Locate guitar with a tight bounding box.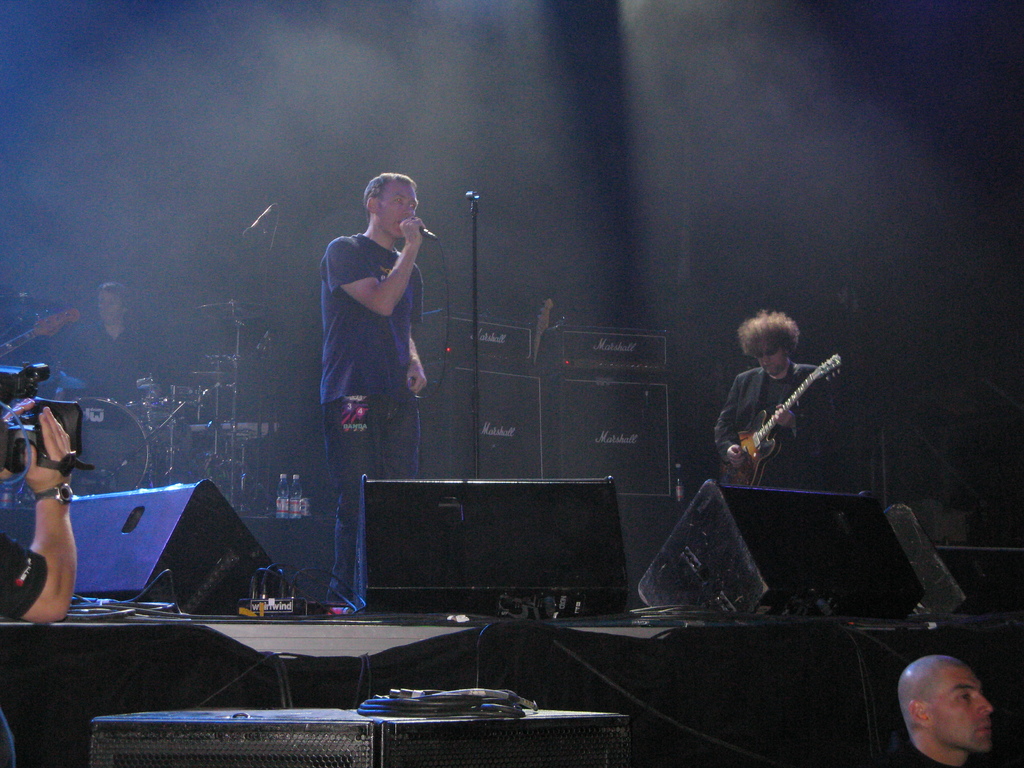
detection(725, 366, 837, 480).
